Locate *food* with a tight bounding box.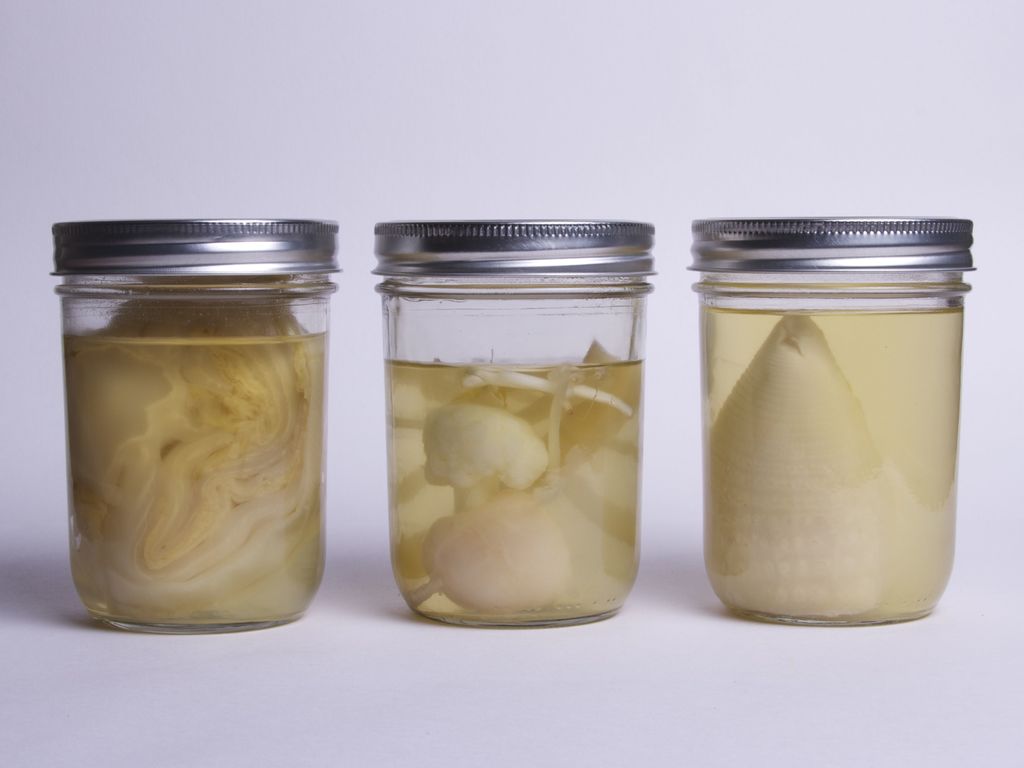
<bbox>63, 294, 328, 628</bbox>.
